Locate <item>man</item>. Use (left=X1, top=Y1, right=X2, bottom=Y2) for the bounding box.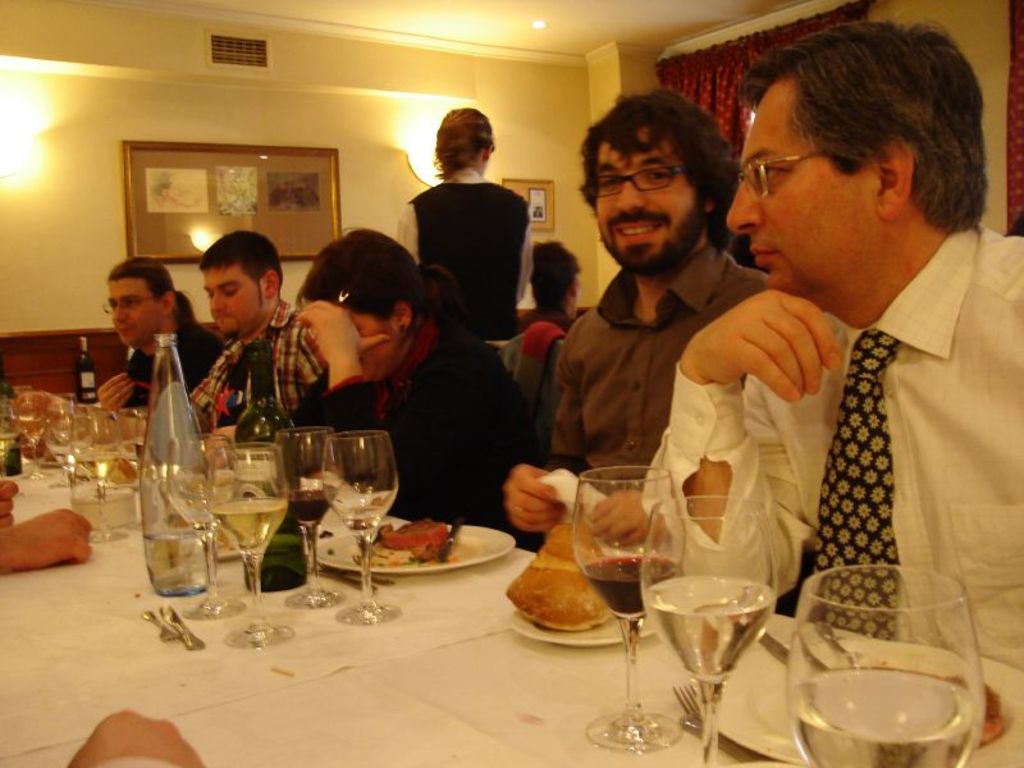
(left=503, top=91, right=771, bottom=549).
